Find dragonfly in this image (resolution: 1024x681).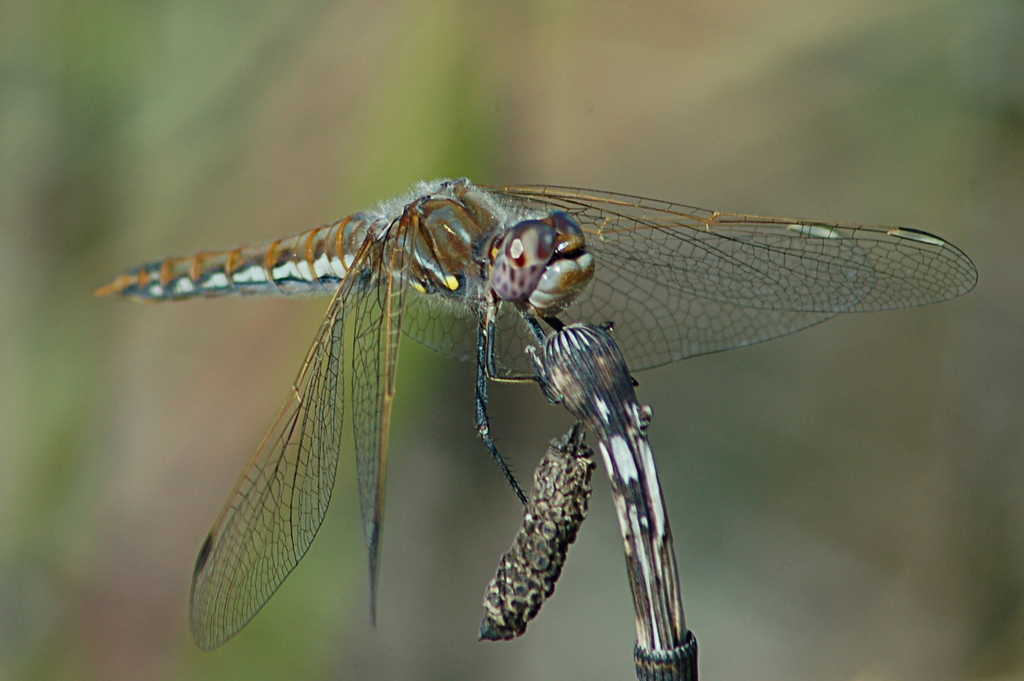
box(93, 172, 979, 652).
